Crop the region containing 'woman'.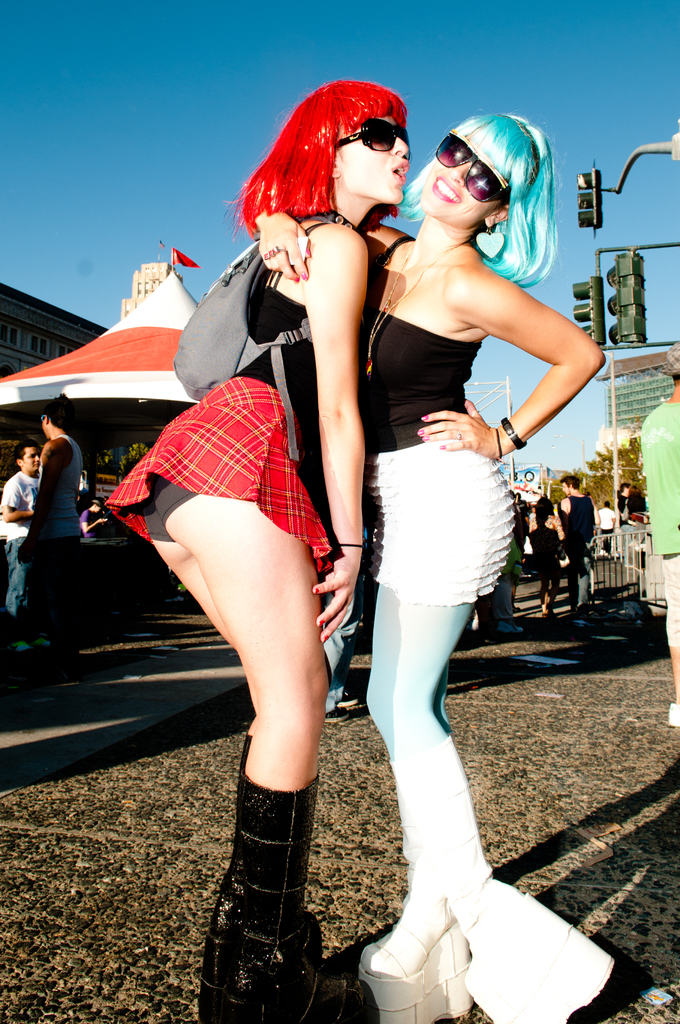
Crop region: pyautogui.locateOnScreen(529, 496, 566, 614).
